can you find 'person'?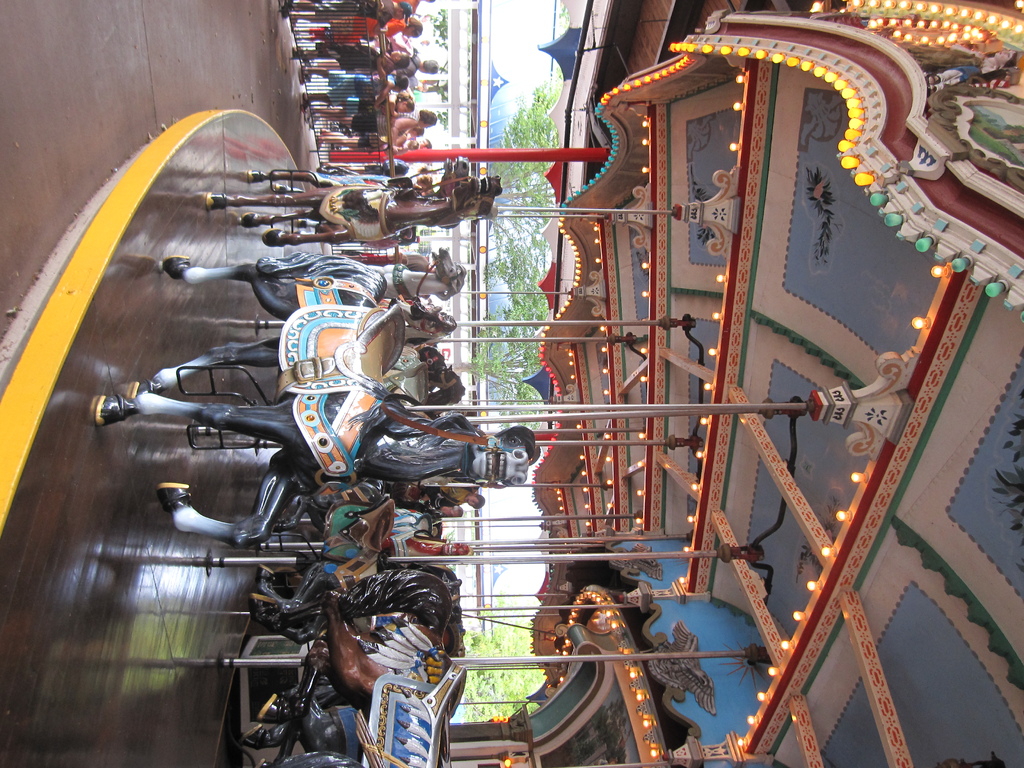
Yes, bounding box: pyautogui.locateOnScreen(315, 113, 435, 145).
